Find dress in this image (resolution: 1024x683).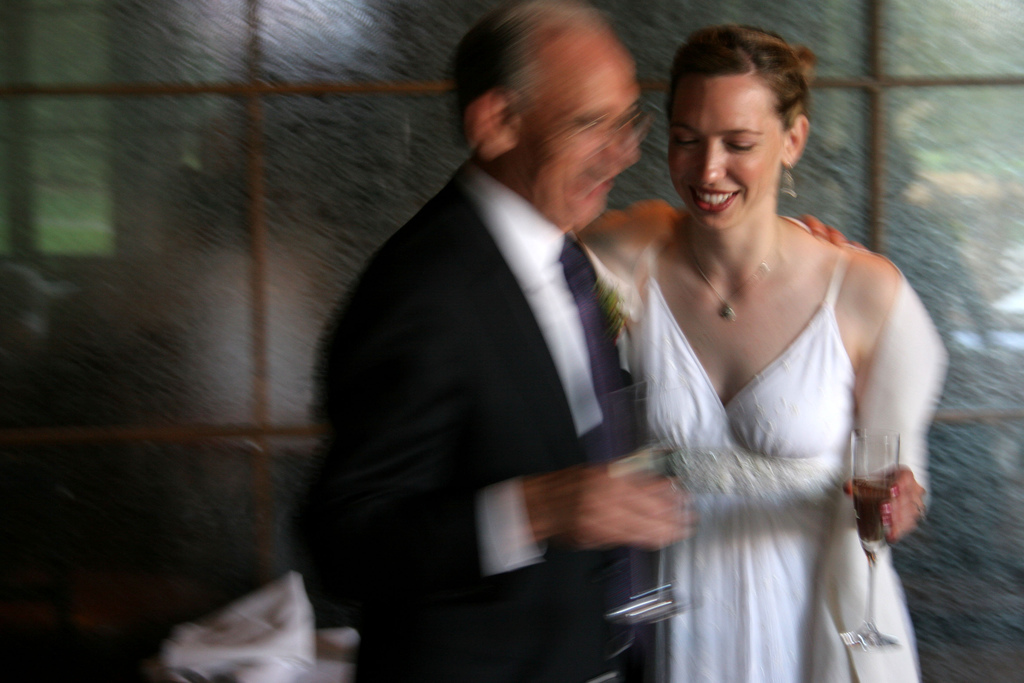
rect(624, 246, 852, 682).
